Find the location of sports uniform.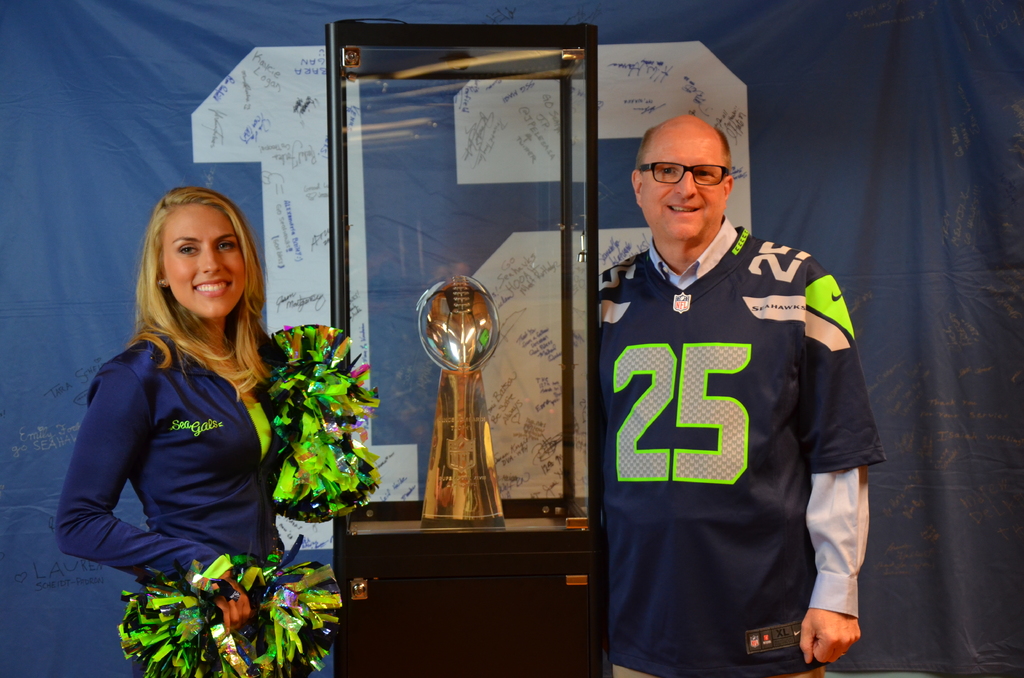
Location: x1=563, y1=120, x2=887, y2=677.
